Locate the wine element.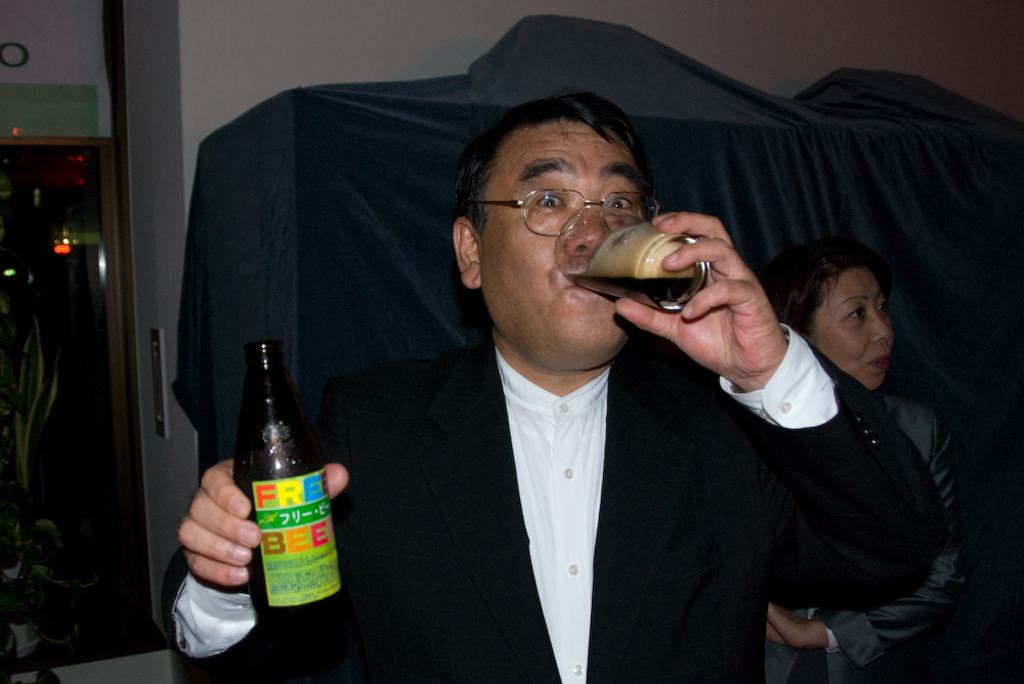
Element bbox: (233, 329, 358, 644).
